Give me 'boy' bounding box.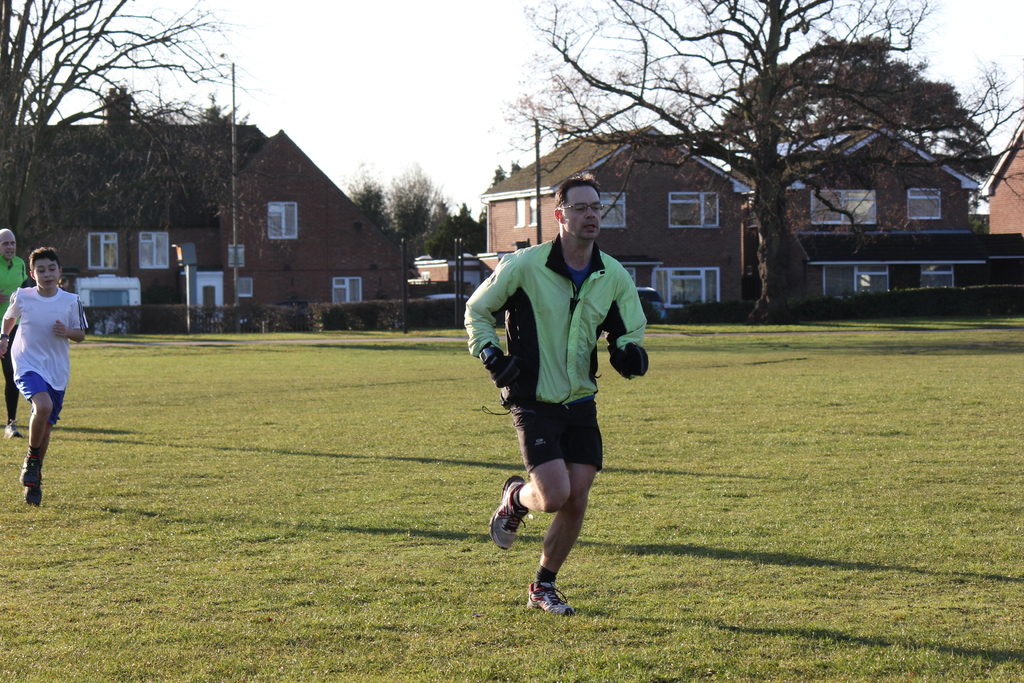
0:246:89:504.
